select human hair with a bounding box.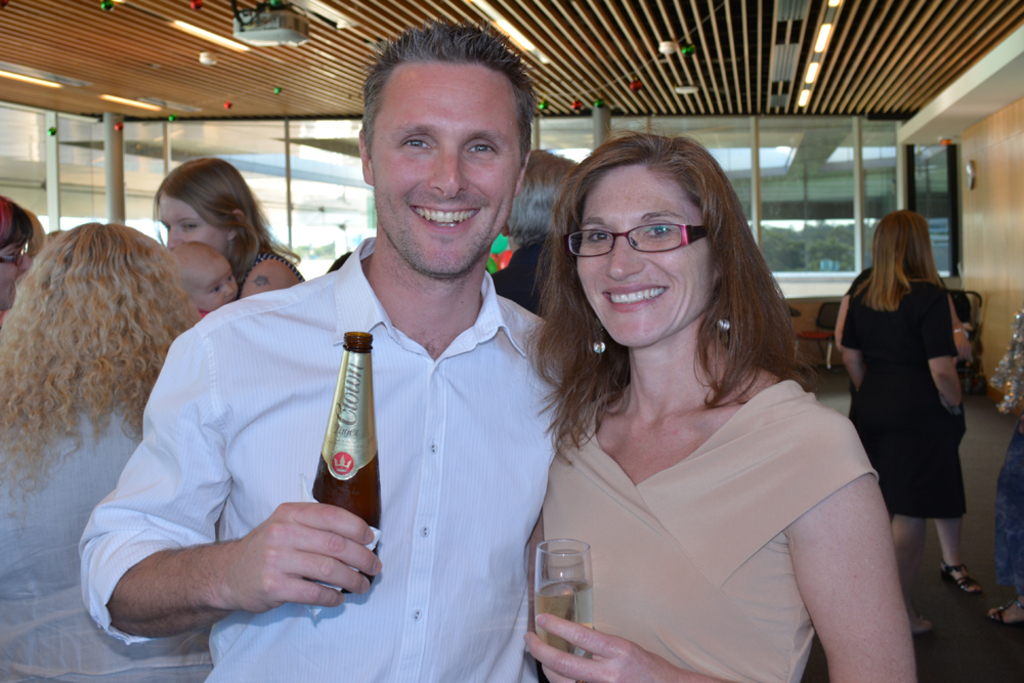
pyautogui.locateOnScreen(848, 206, 939, 312).
